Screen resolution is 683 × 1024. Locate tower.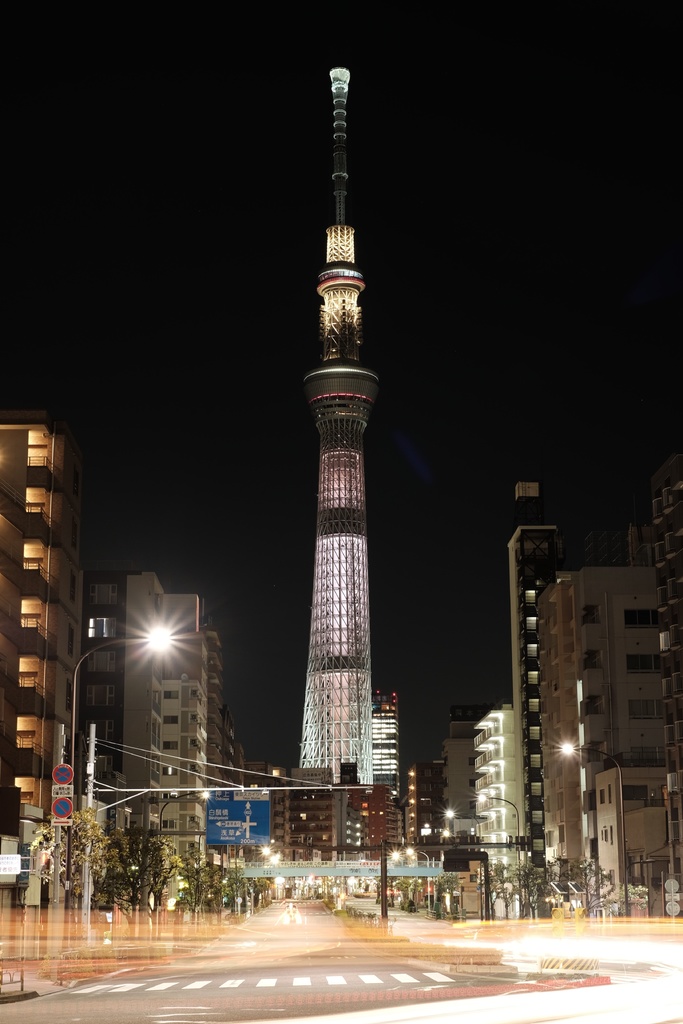
box(263, 46, 424, 836).
